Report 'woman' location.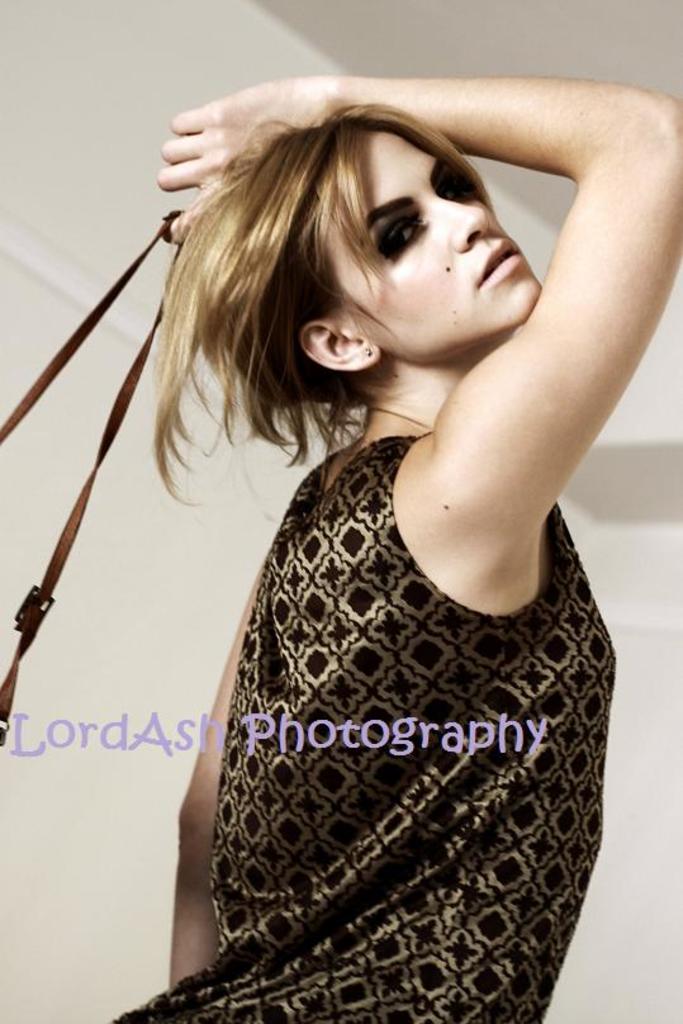
Report: x1=42, y1=46, x2=667, y2=981.
